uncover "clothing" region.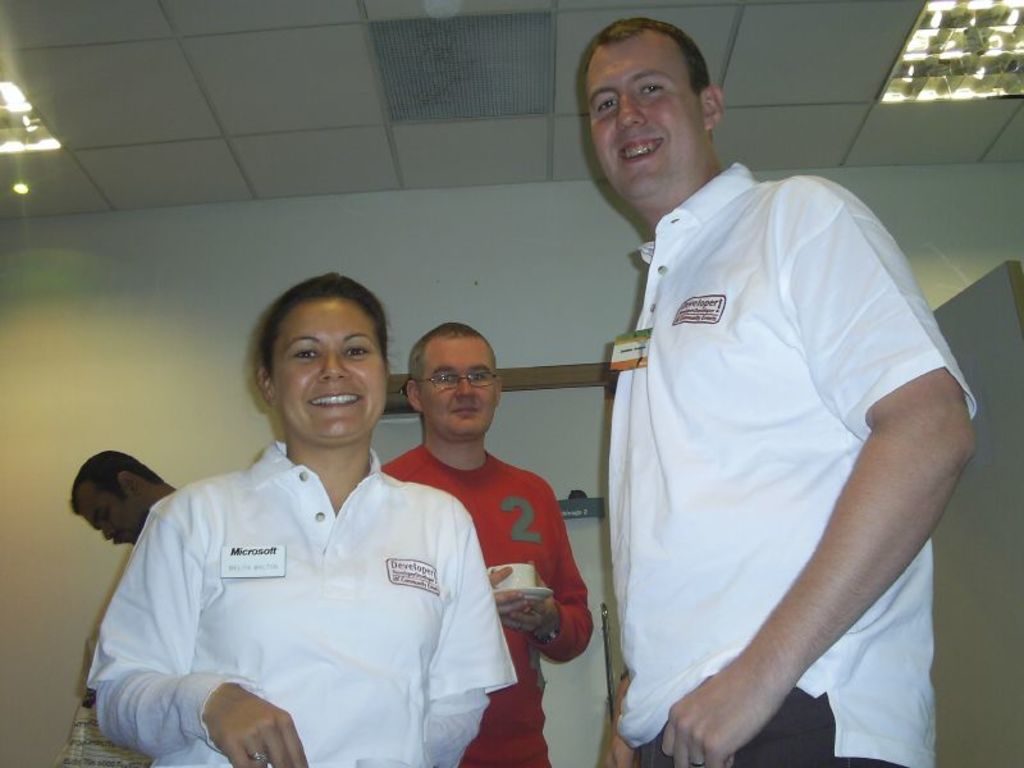
Uncovered: 591, 151, 988, 765.
